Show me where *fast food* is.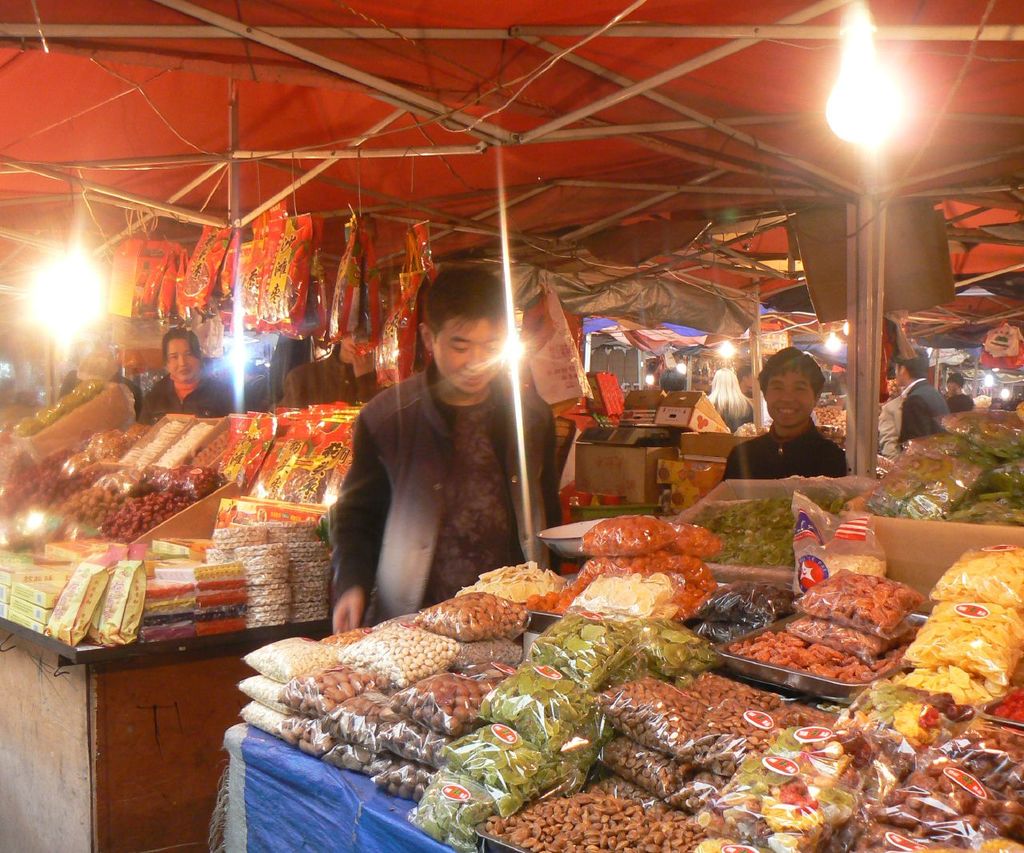
*fast food* is at region(892, 661, 1008, 707).
